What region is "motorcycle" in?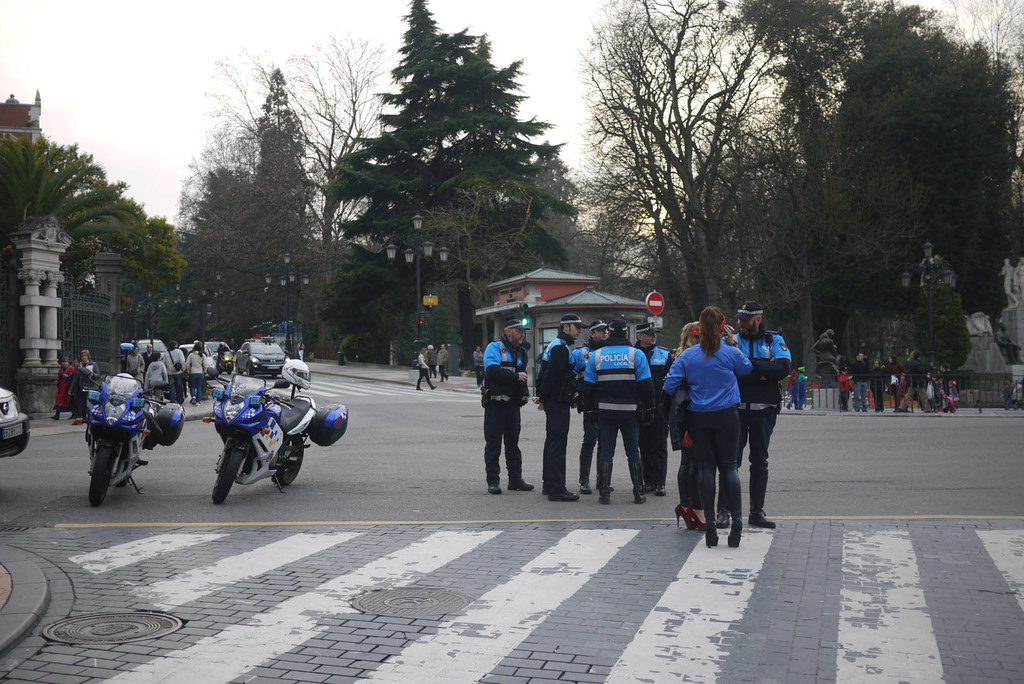
[198,353,346,505].
